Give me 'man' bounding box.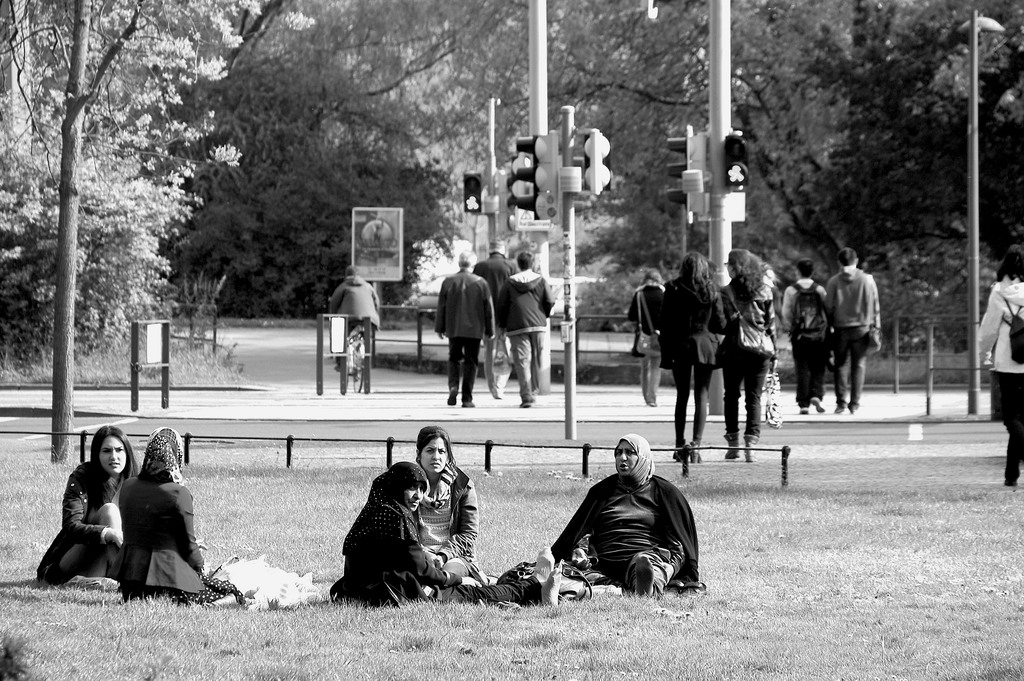
<region>820, 248, 881, 413</region>.
